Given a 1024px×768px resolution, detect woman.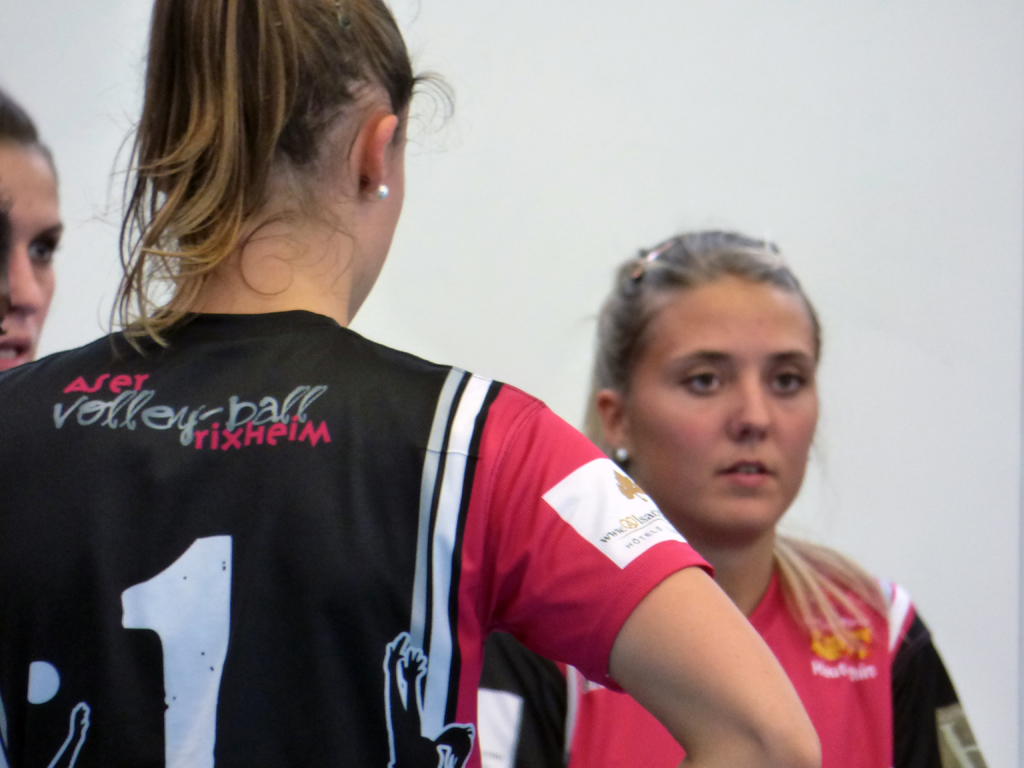
24,28,810,758.
